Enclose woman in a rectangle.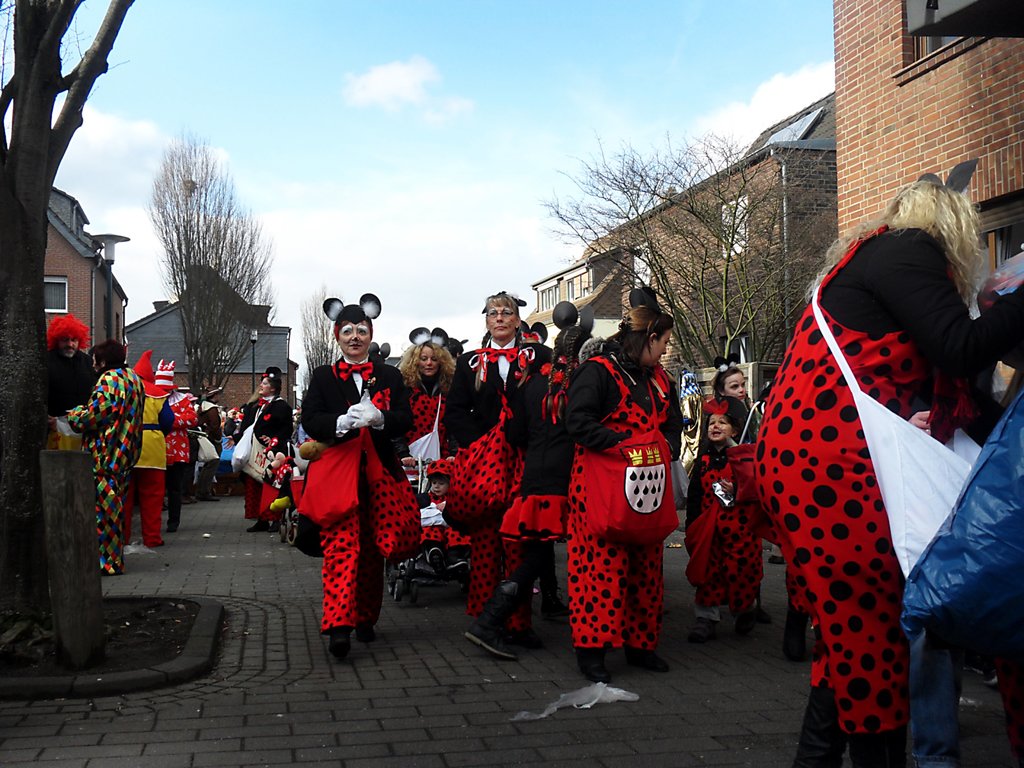
<bbox>562, 307, 671, 685</bbox>.
